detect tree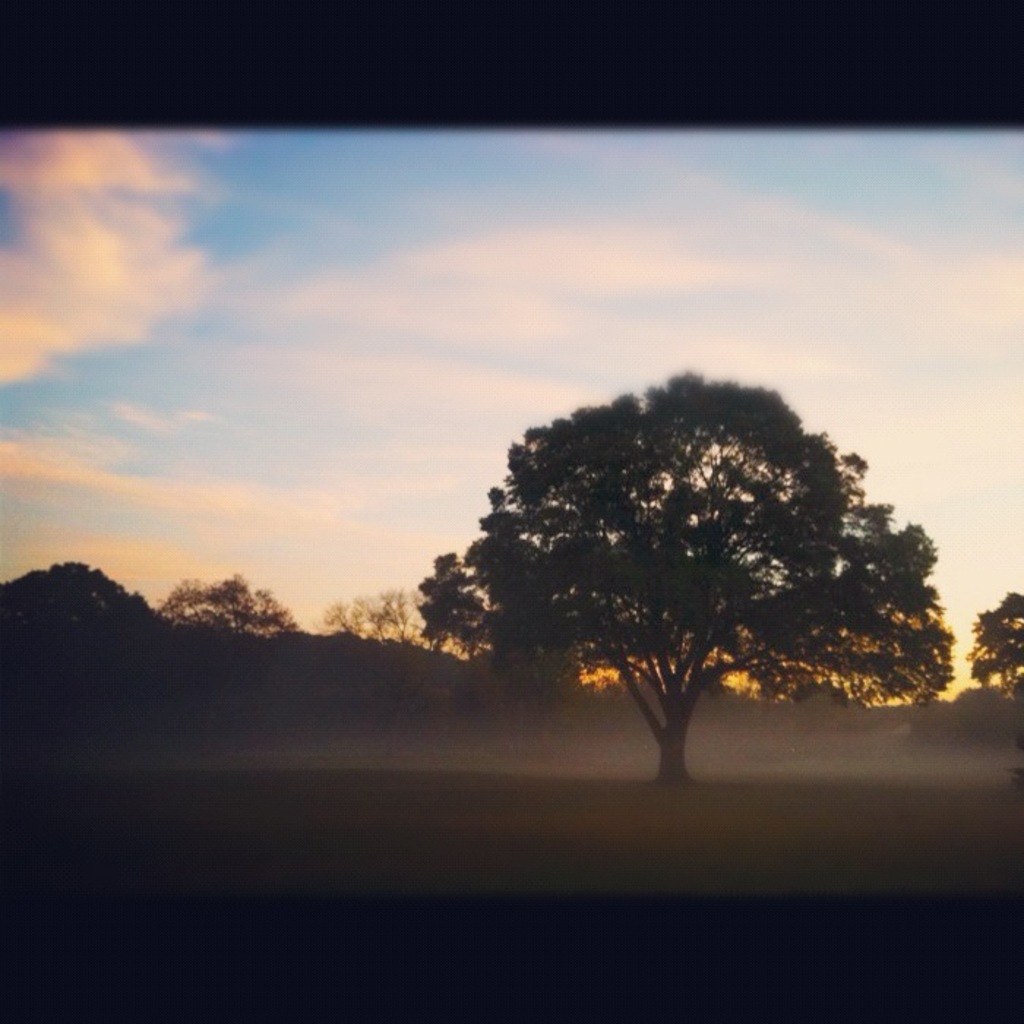
pyautogui.locateOnScreen(958, 590, 1023, 707)
